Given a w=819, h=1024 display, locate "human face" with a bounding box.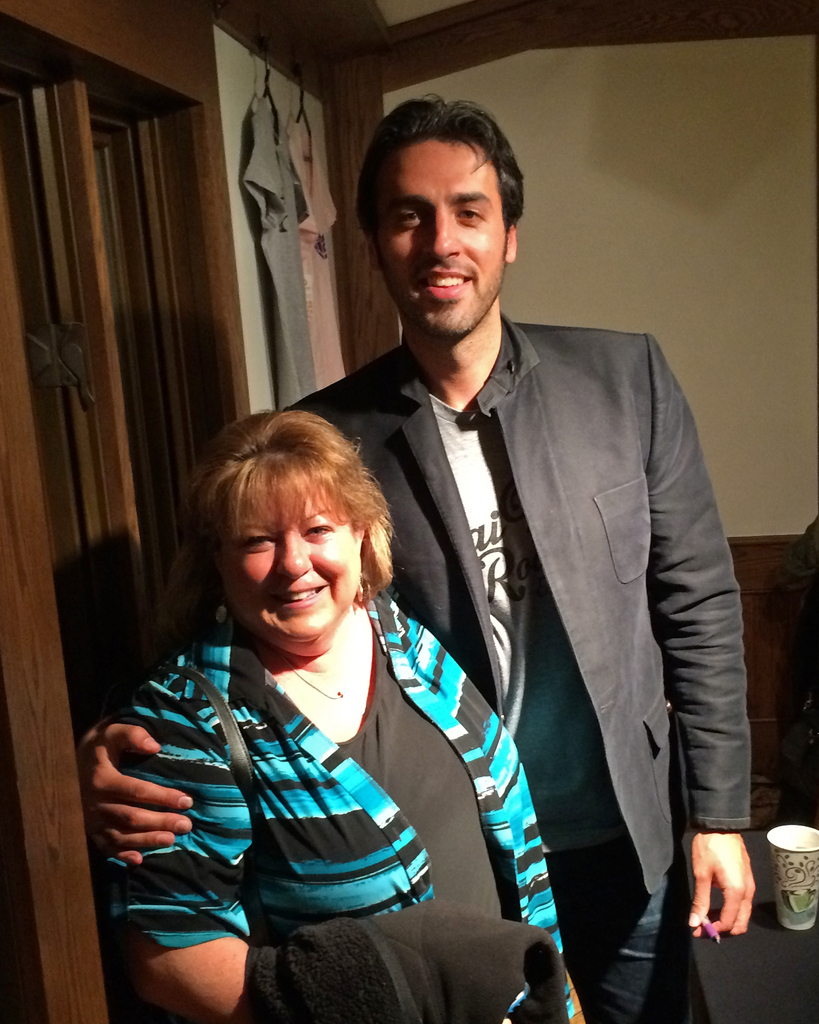
Located: [x1=378, y1=141, x2=504, y2=337].
